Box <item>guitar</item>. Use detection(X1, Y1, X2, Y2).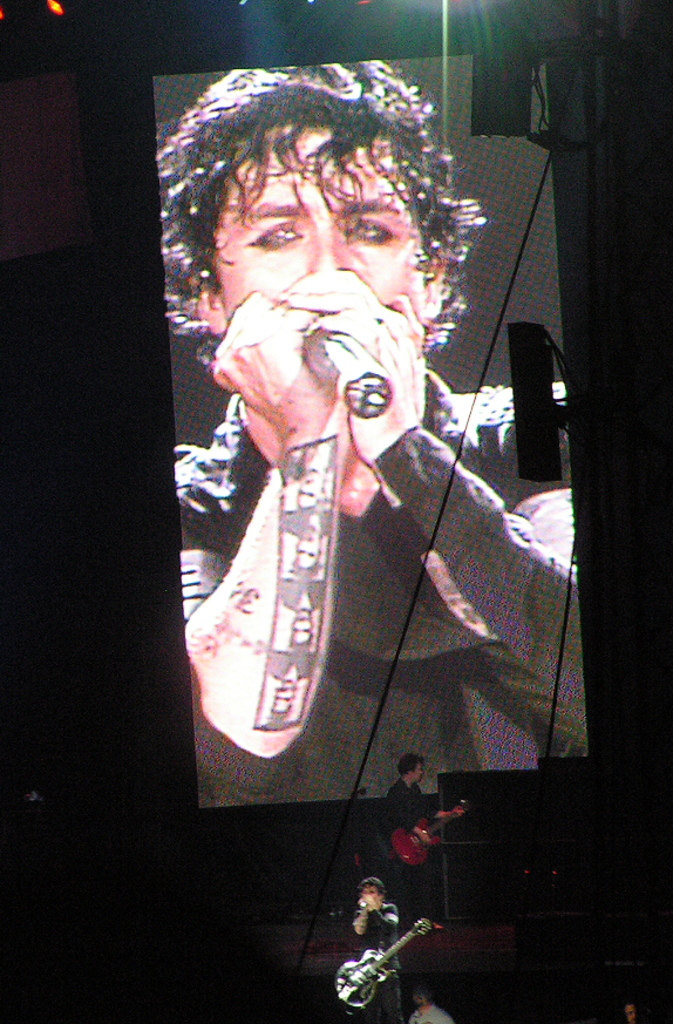
detection(387, 799, 473, 874).
